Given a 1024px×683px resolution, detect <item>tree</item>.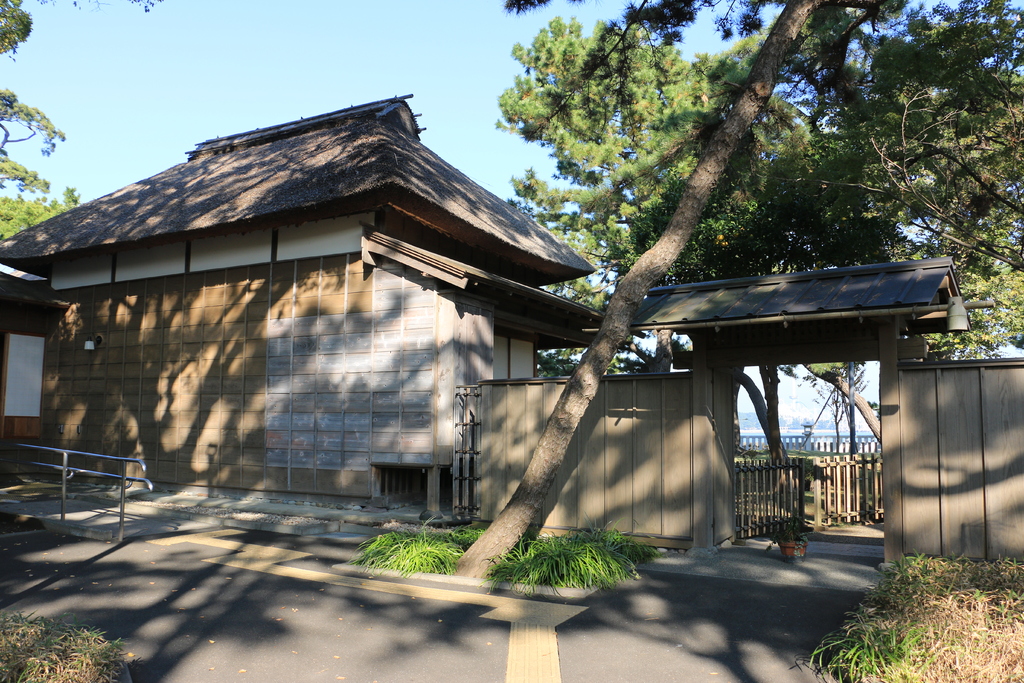
(x1=33, y1=0, x2=164, y2=17).
